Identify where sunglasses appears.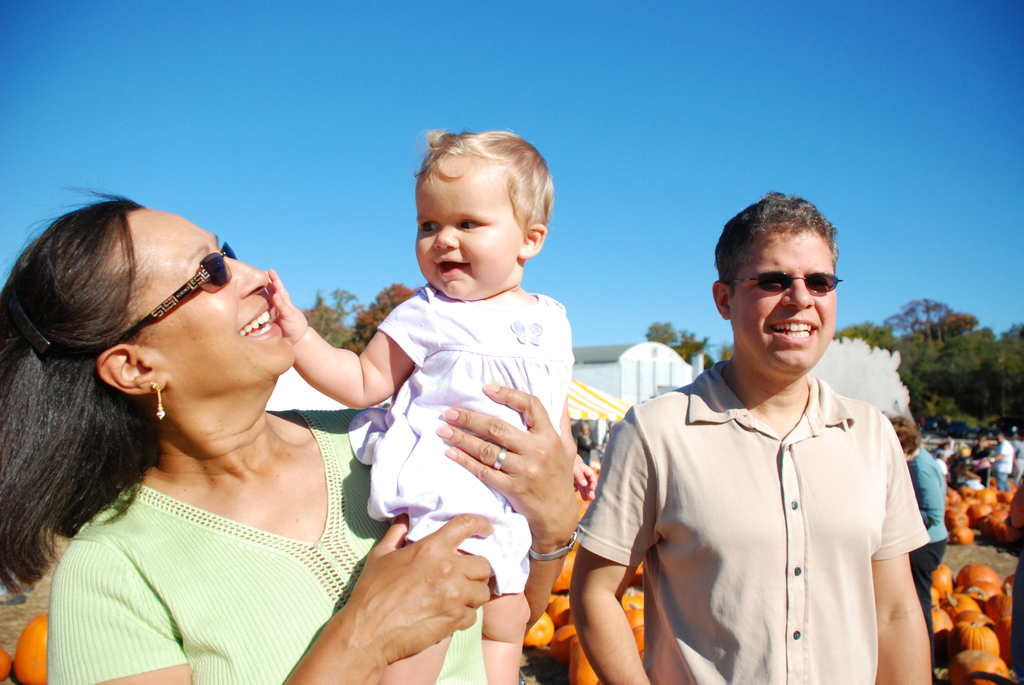
Appears at [x1=108, y1=242, x2=234, y2=346].
